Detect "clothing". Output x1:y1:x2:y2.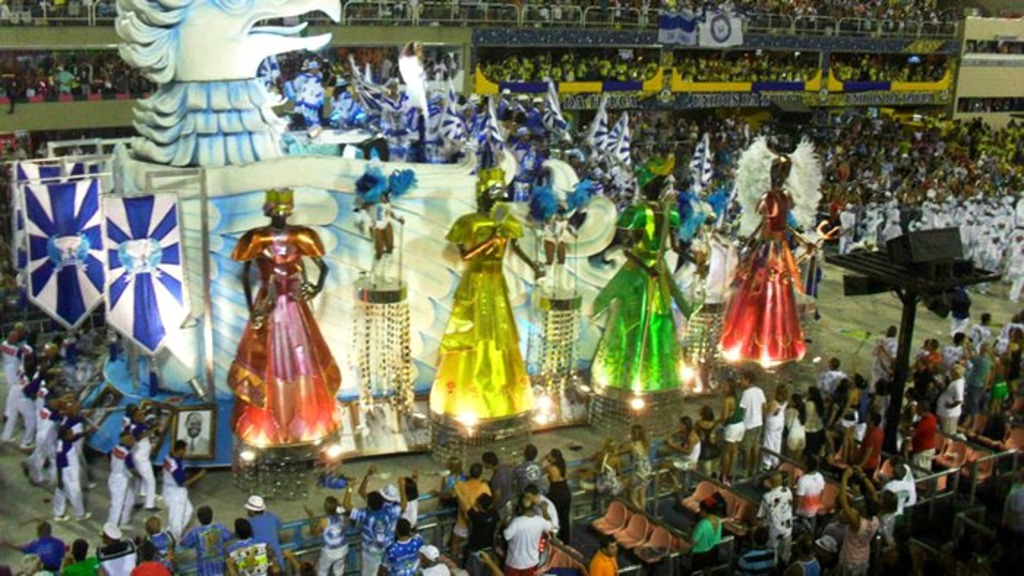
835:512:878:570.
